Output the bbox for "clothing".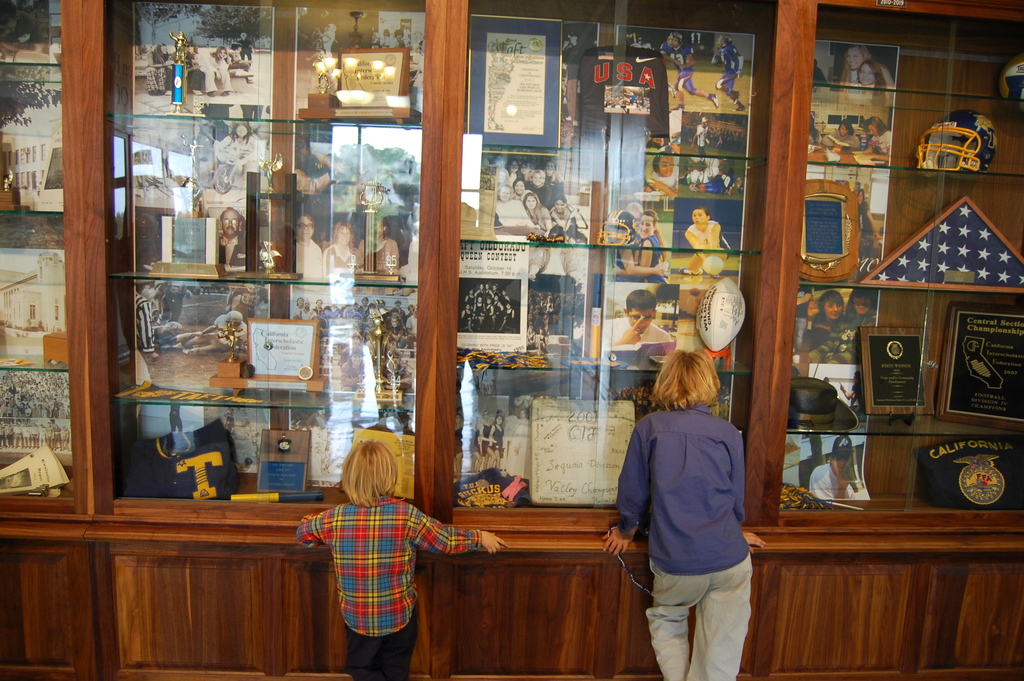
box(324, 247, 355, 278).
